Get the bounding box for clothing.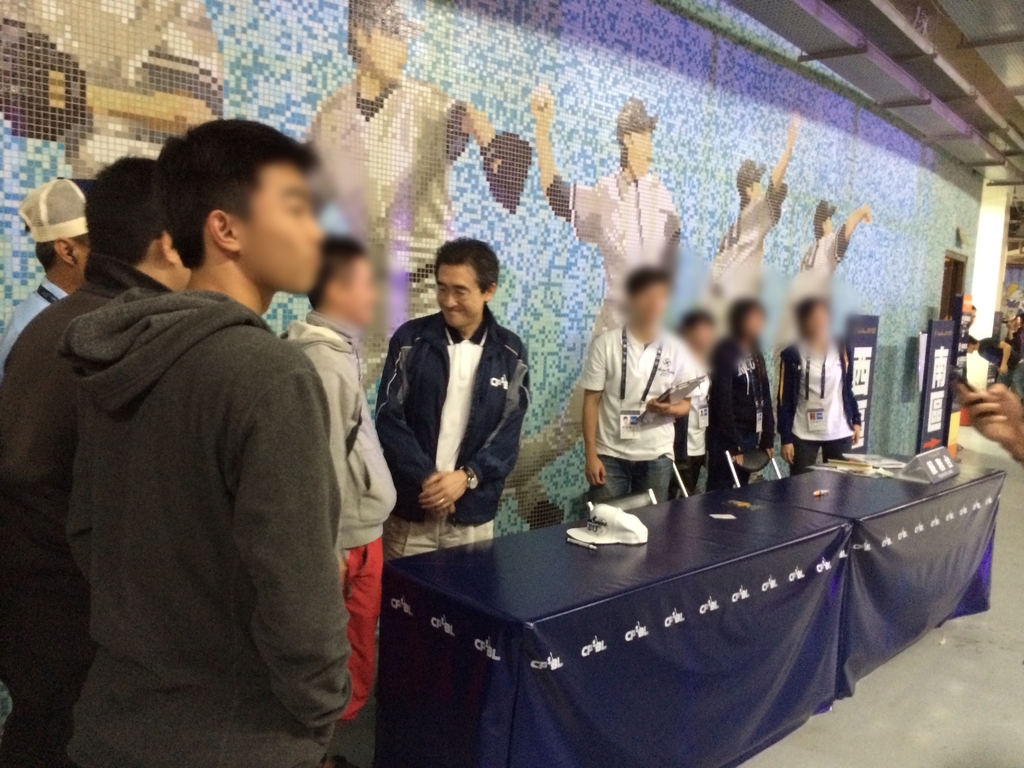
710:297:774:479.
